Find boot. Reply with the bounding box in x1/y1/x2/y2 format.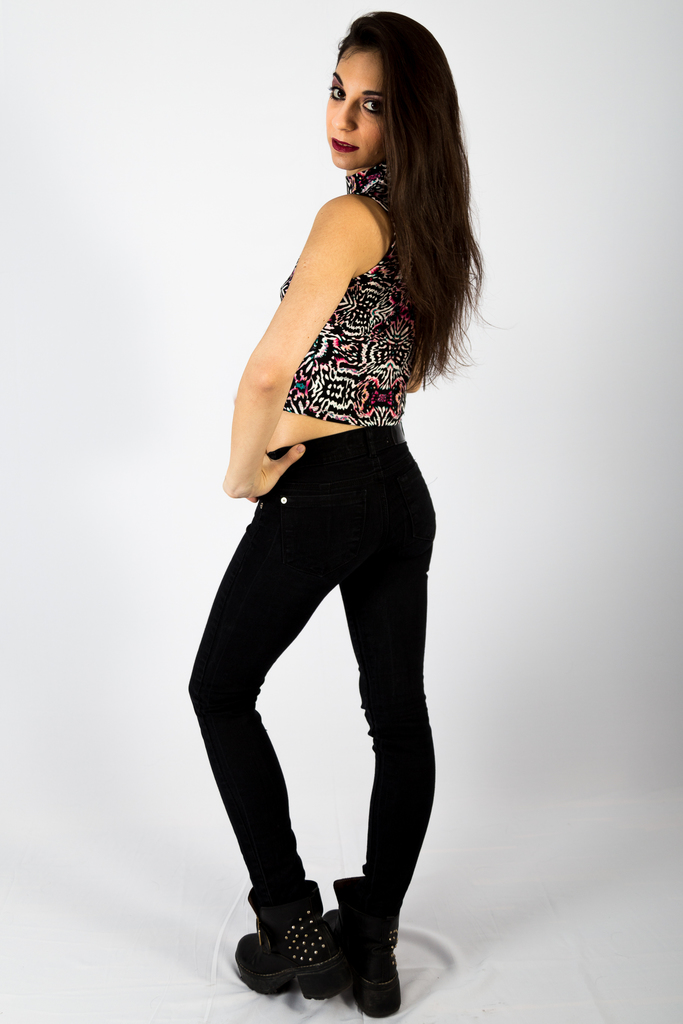
324/886/404/1022.
